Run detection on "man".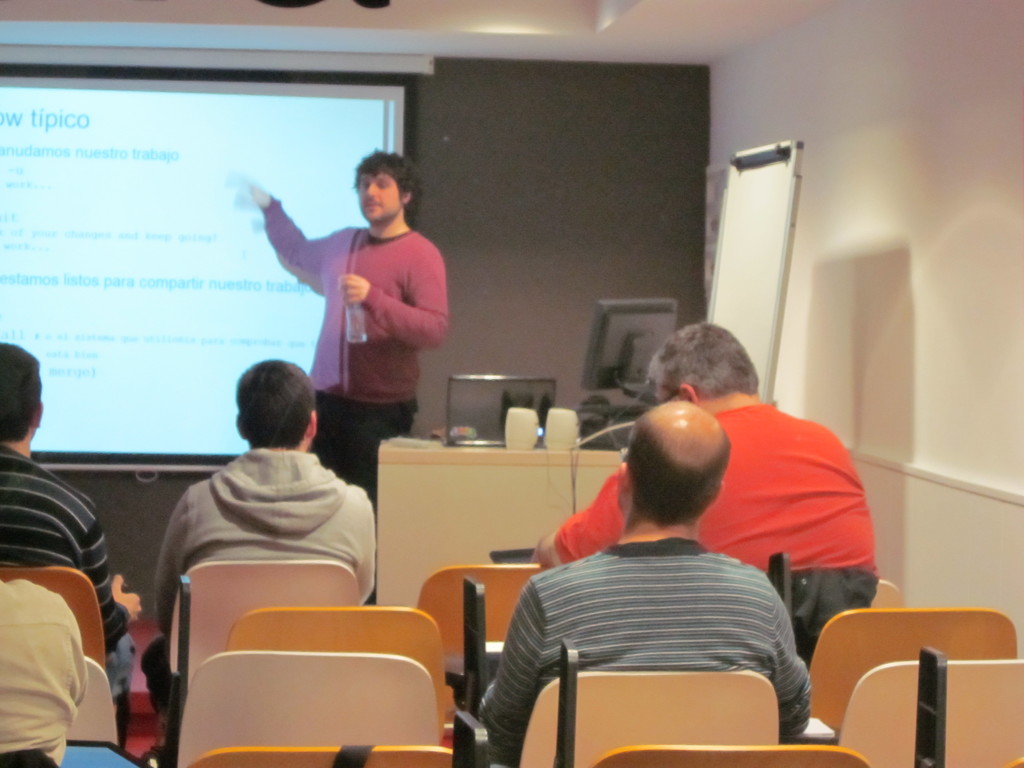
Result: bbox=(0, 335, 152, 651).
